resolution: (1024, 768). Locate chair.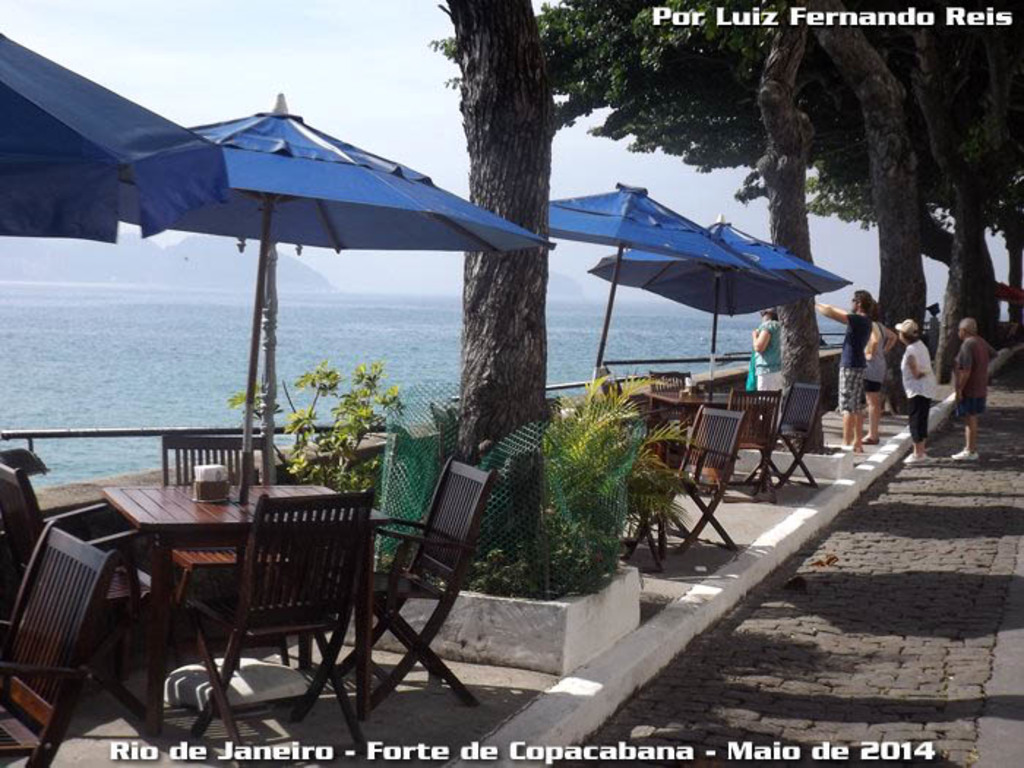
[x1=315, y1=453, x2=494, y2=733].
